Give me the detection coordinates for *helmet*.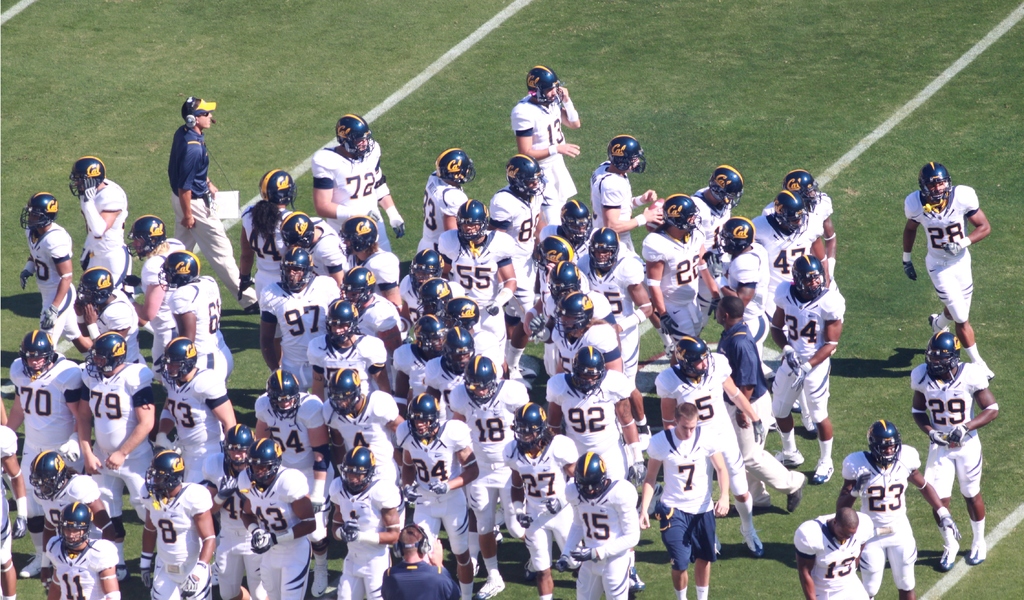
region(439, 324, 477, 375).
